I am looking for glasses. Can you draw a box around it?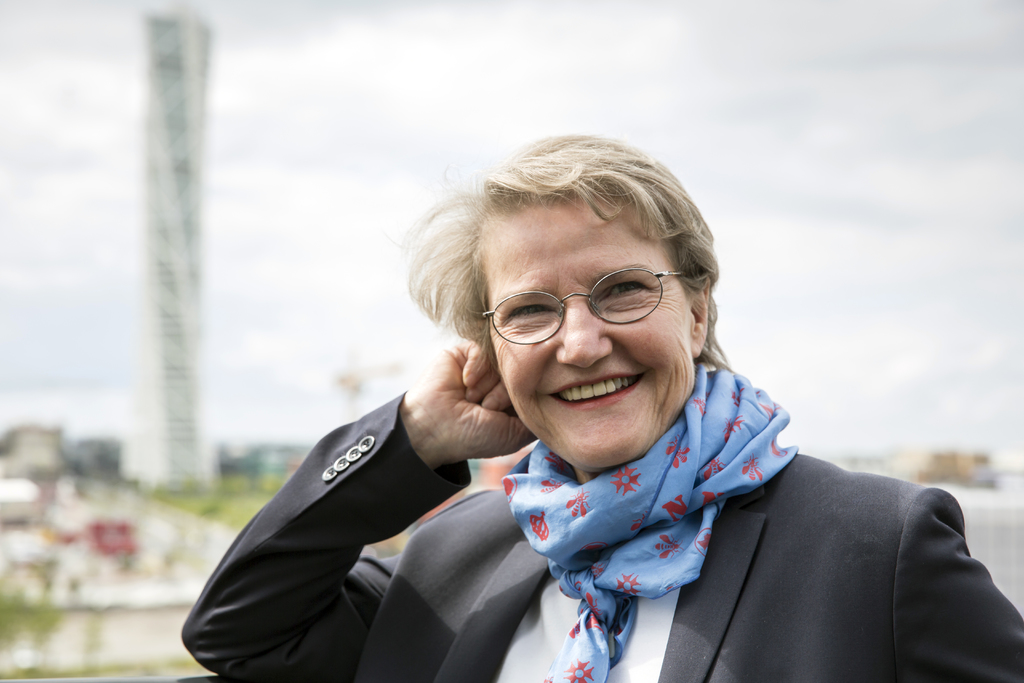
Sure, the bounding box is <bbox>478, 261, 705, 338</bbox>.
